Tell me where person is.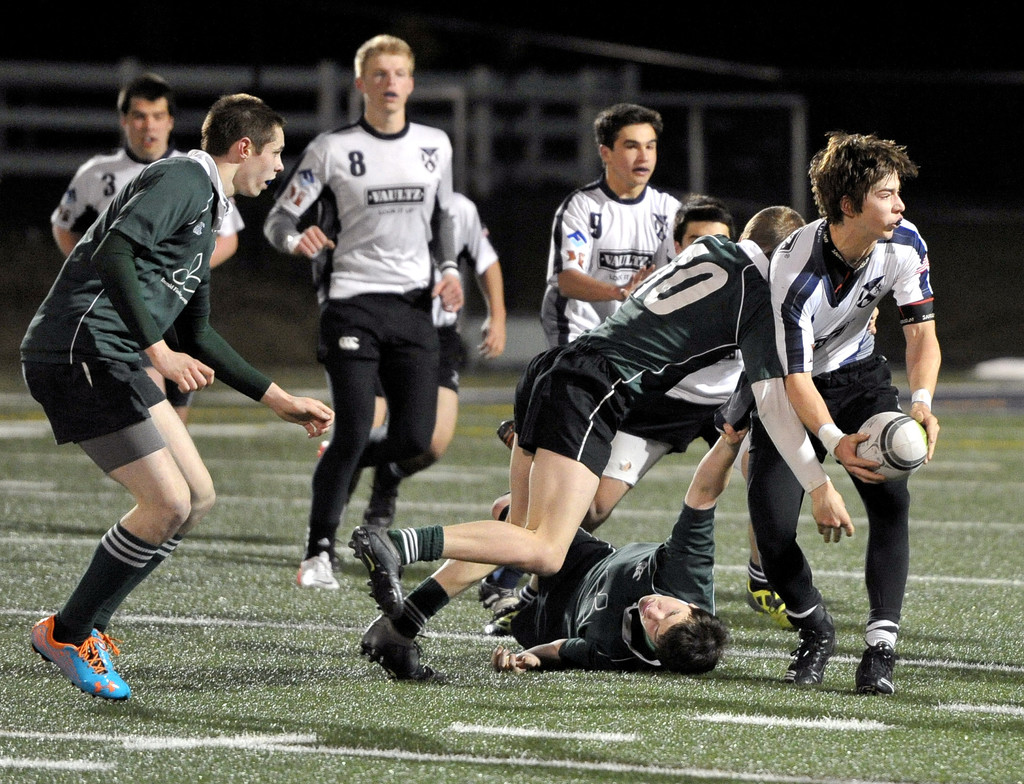
person is at 341:200:845:671.
